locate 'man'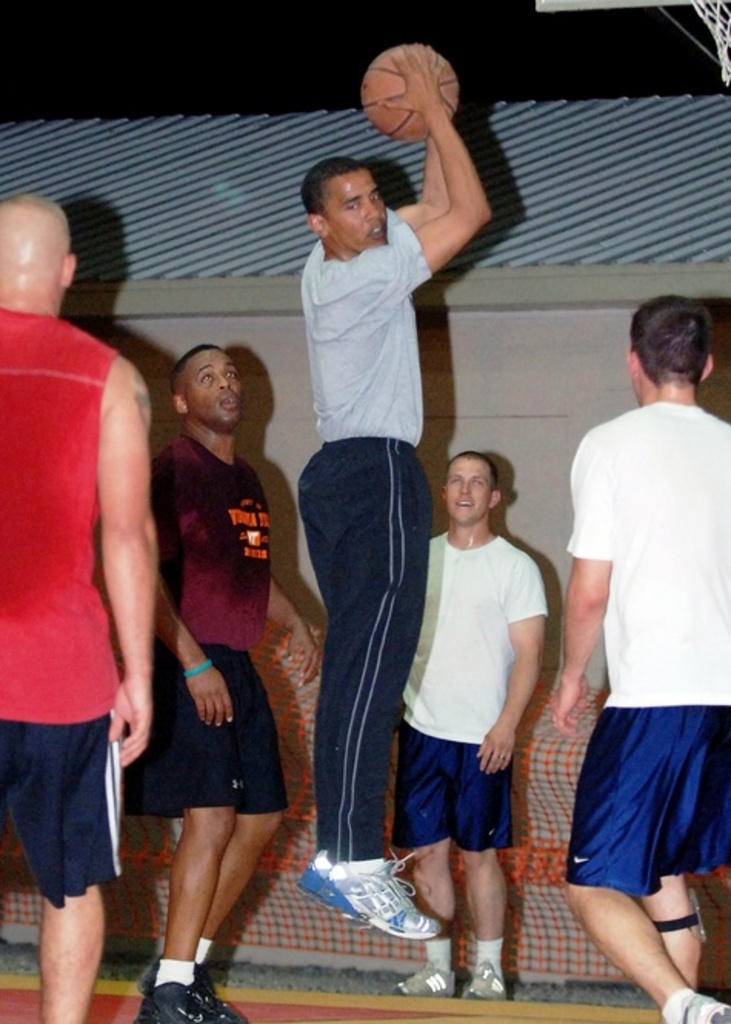
(548,253,719,1016)
